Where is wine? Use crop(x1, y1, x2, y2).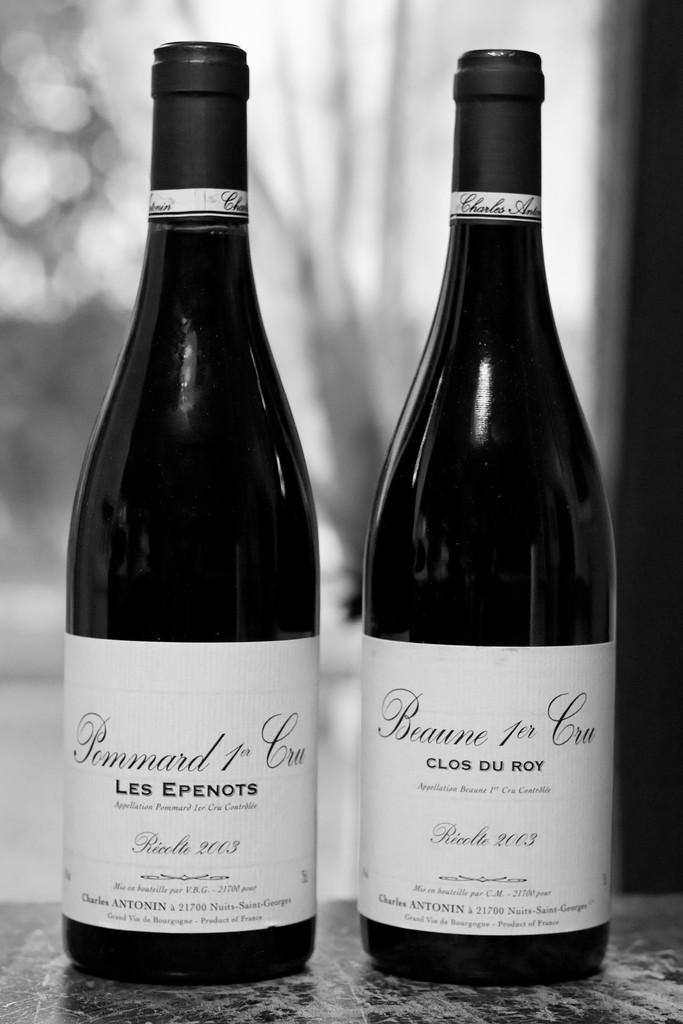
crop(65, 54, 331, 1019).
